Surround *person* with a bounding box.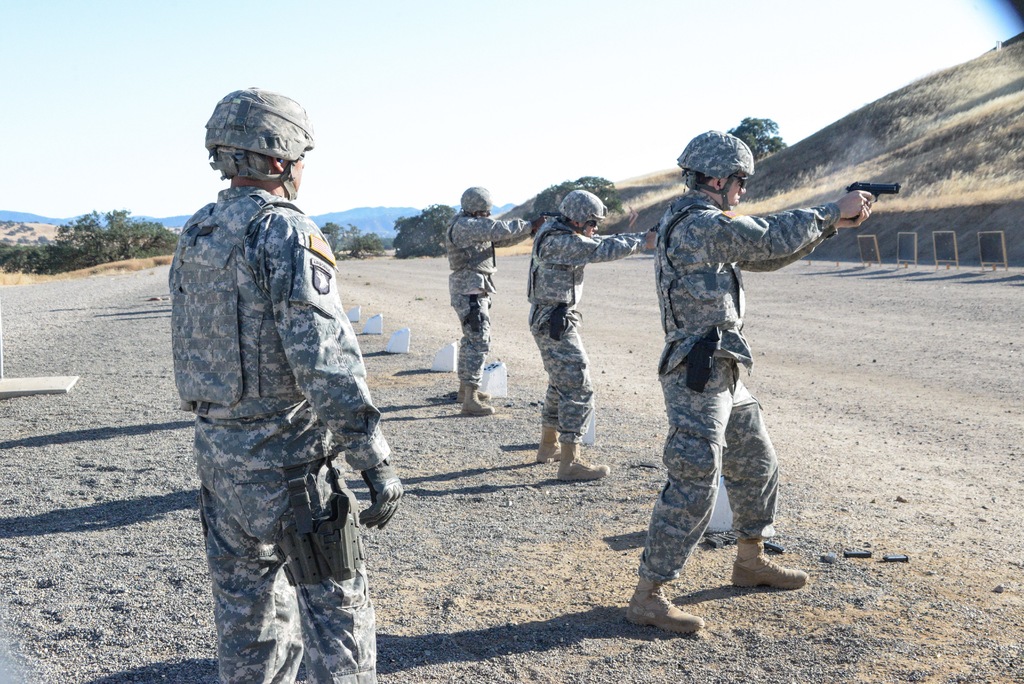
(531,186,660,491).
